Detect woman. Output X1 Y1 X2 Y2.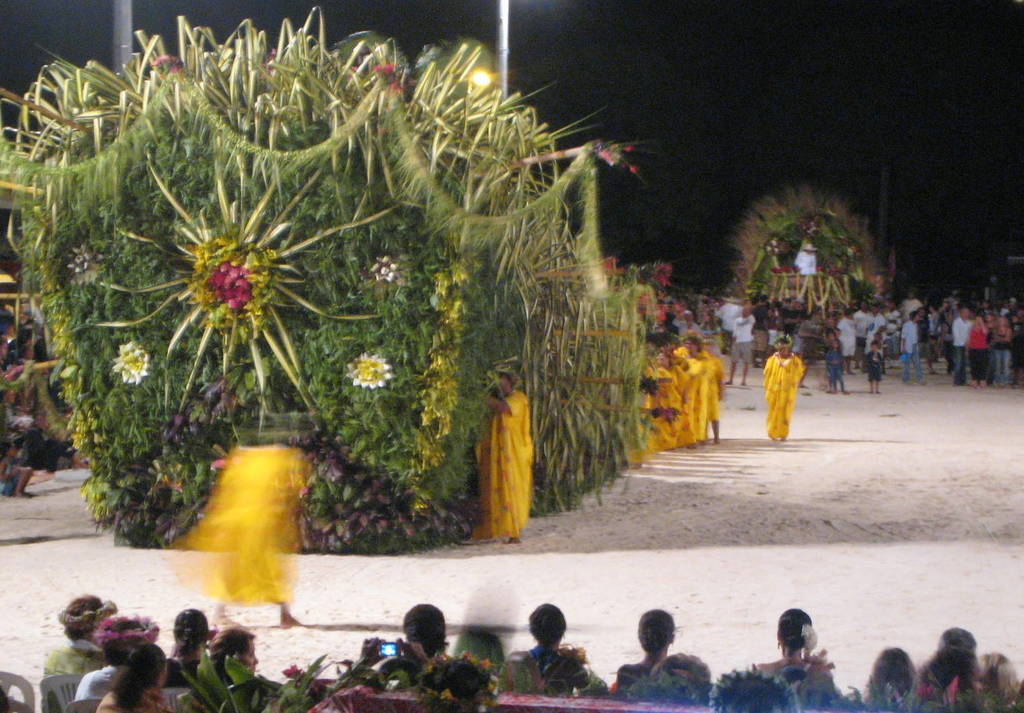
768 340 805 438.
